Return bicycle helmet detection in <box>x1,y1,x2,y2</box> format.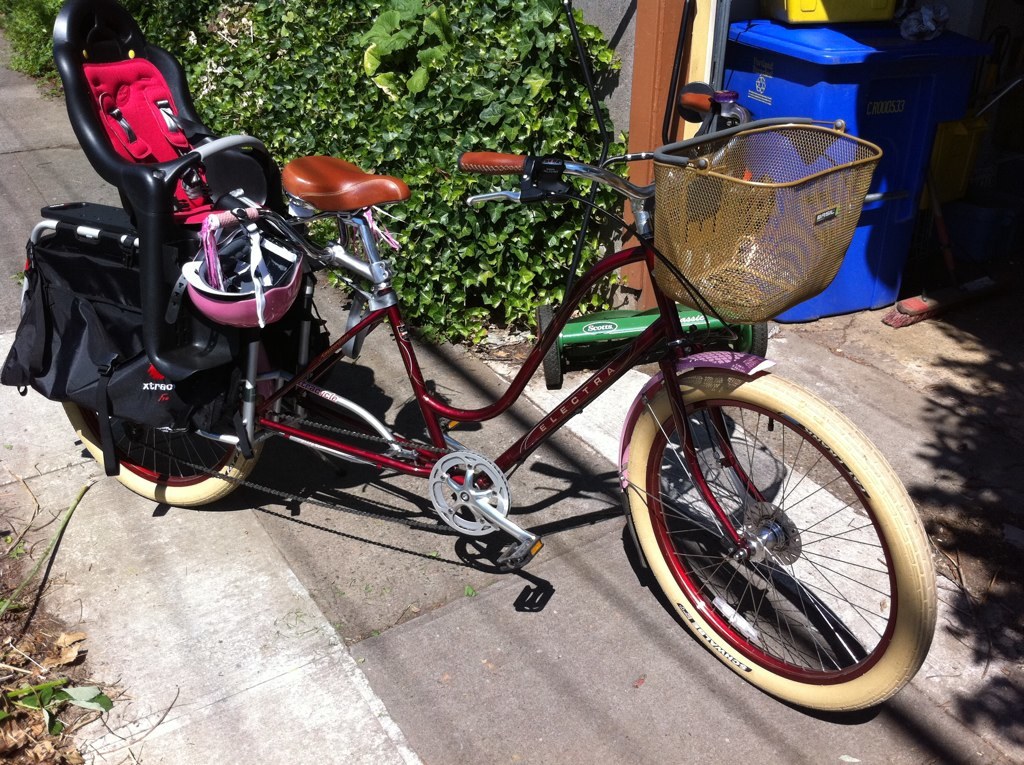
<box>181,207,296,334</box>.
